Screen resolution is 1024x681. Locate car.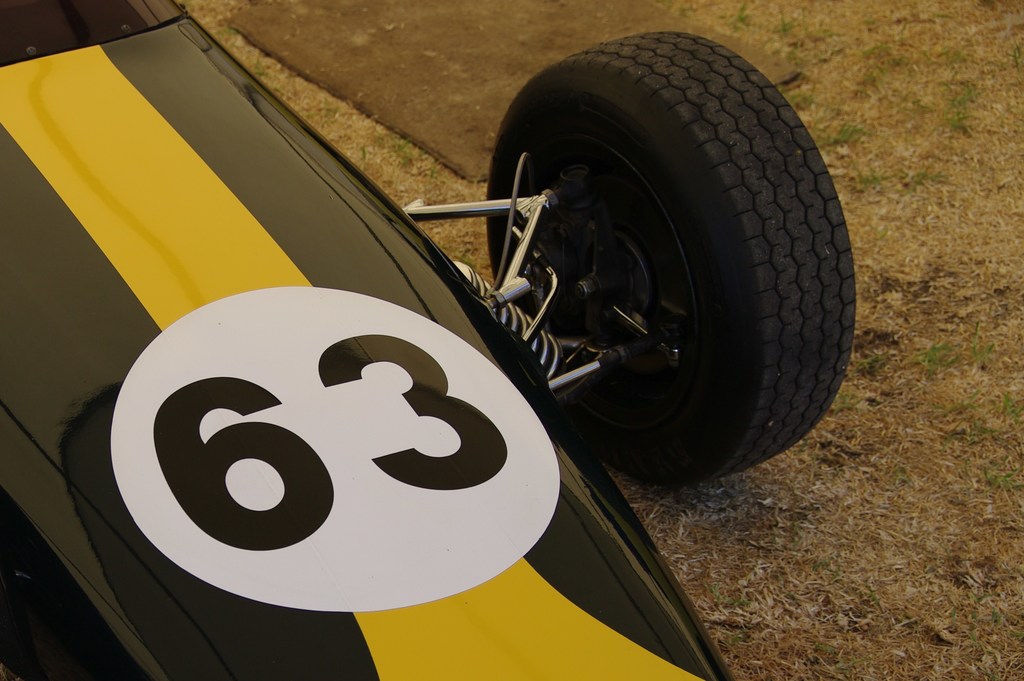
box(0, 0, 851, 680).
